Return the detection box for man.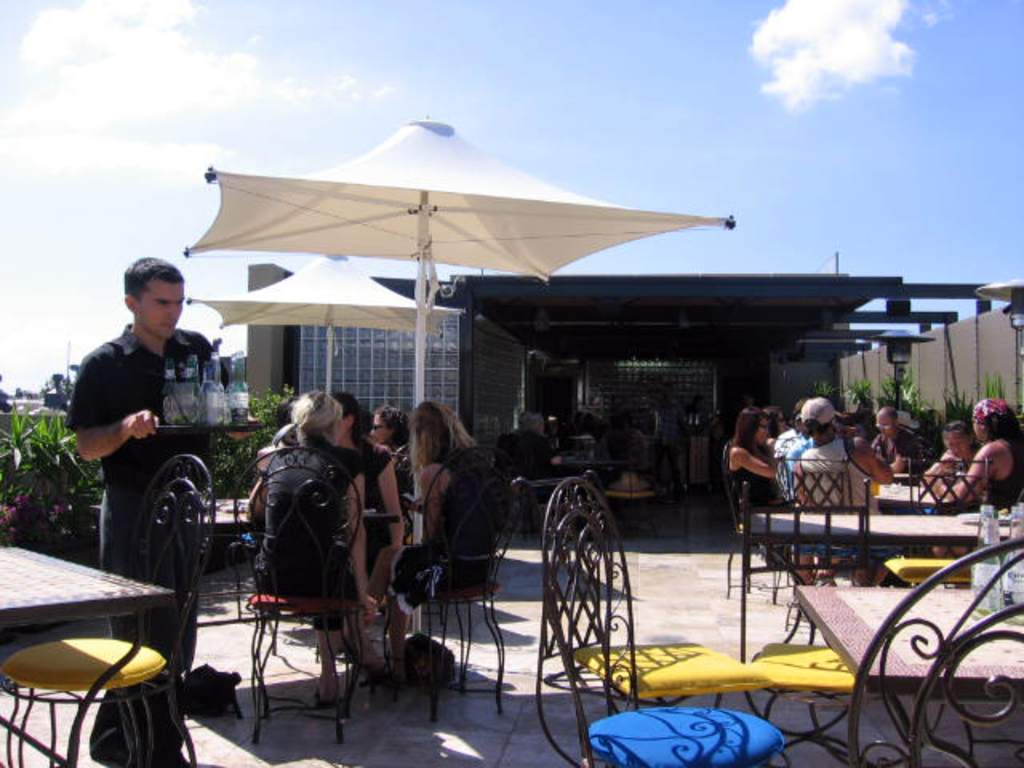
(62, 254, 261, 766).
